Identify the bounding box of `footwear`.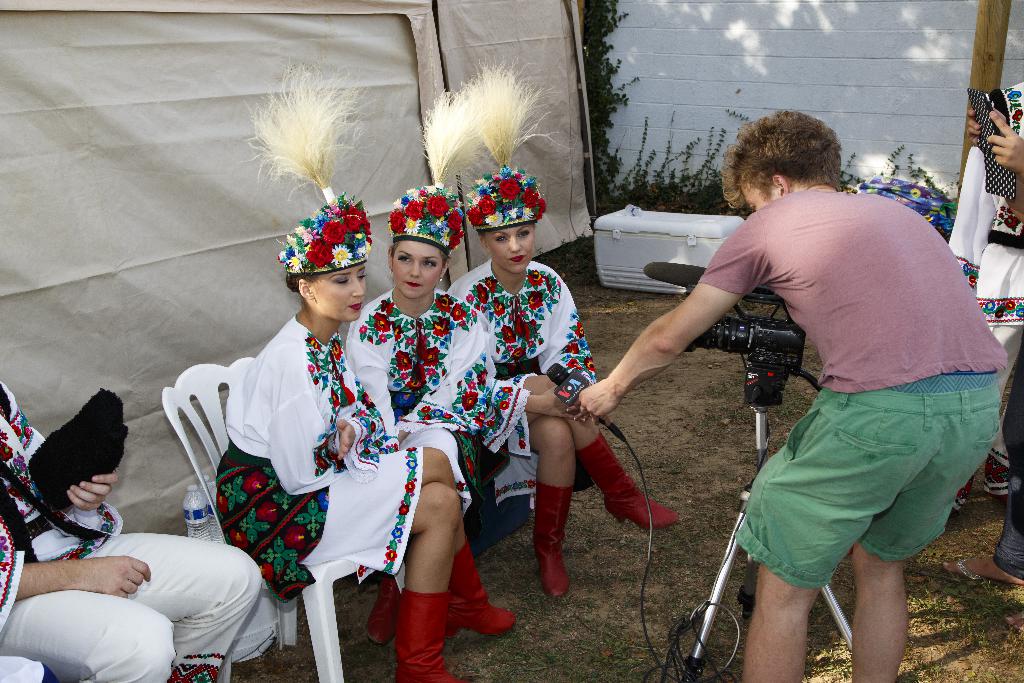
bbox=[575, 439, 677, 531].
